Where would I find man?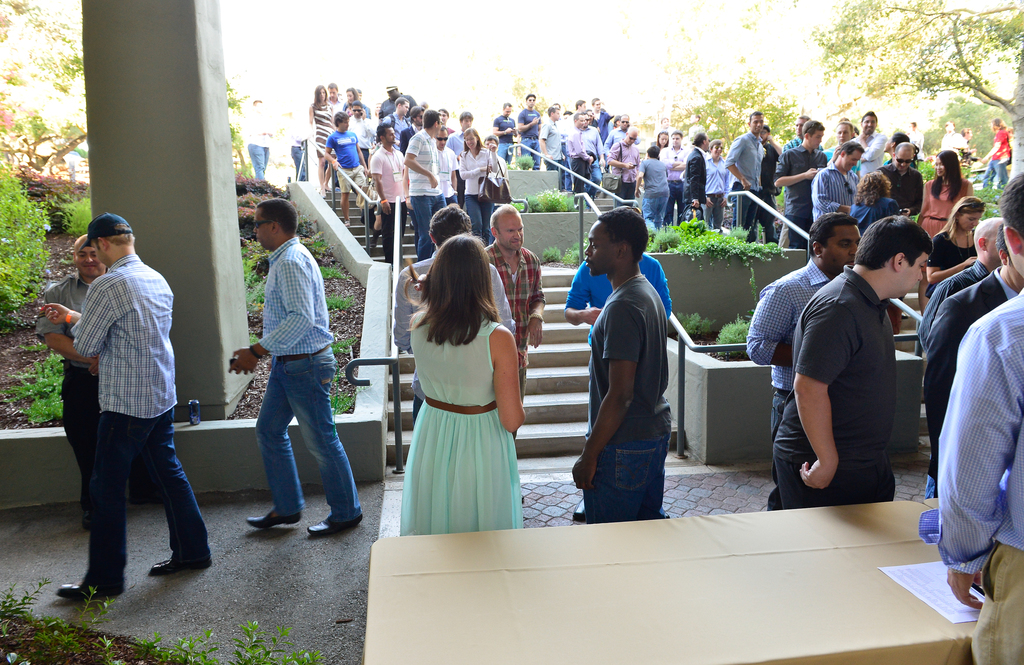
At bbox=(445, 108, 478, 198).
